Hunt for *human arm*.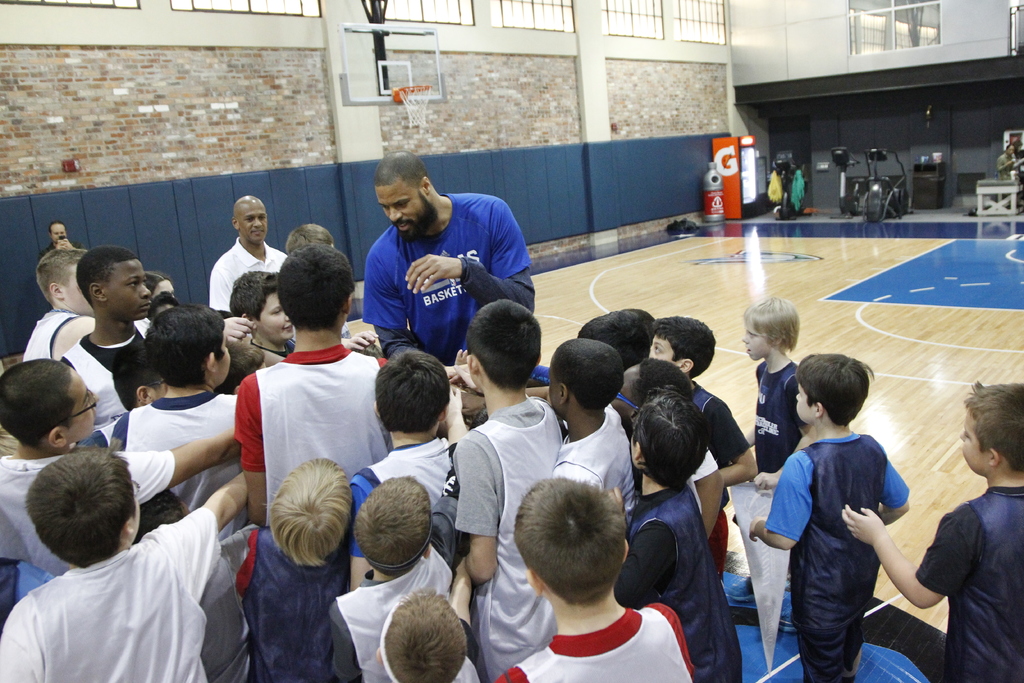
Hunted down at bbox(743, 364, 758, 445).
